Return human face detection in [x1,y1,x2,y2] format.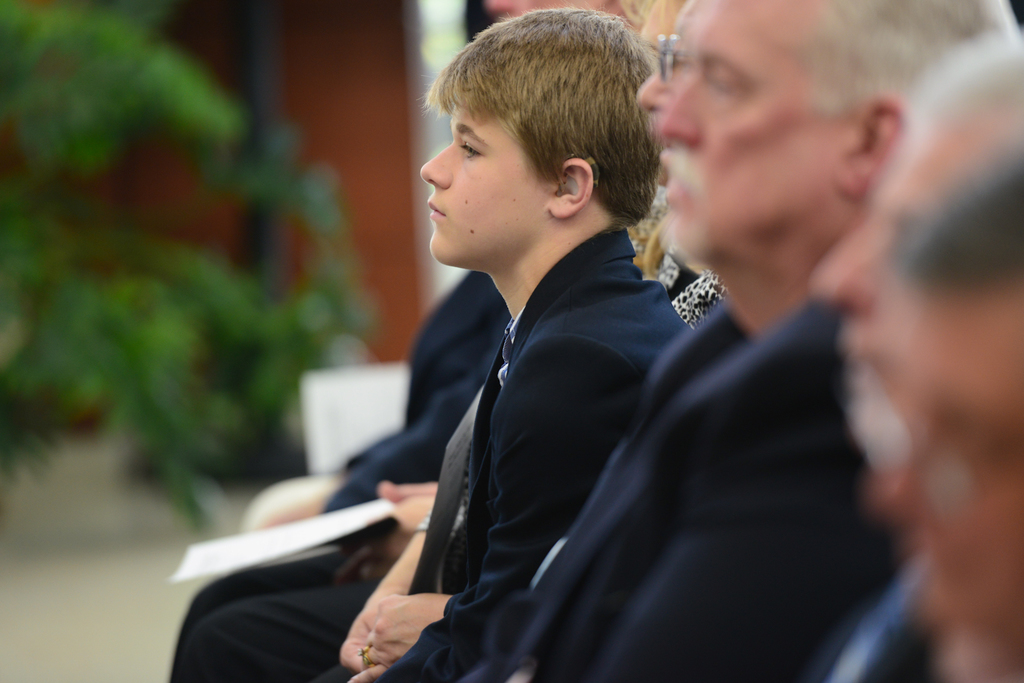
[419,101,553,260].
